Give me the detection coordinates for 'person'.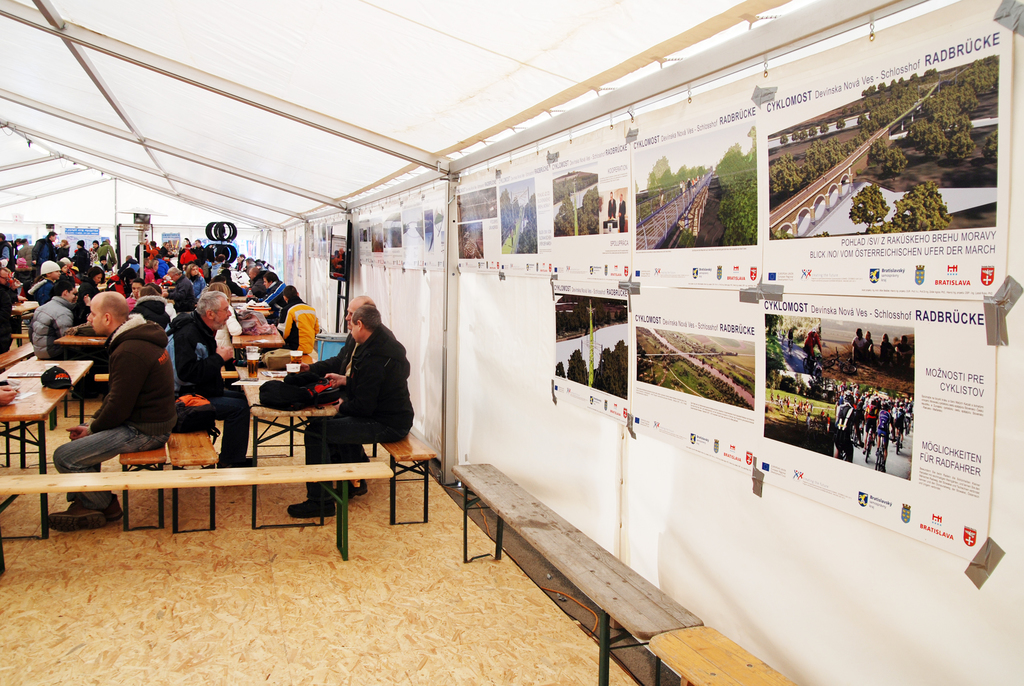
[left=618, top=191, right=626, bottom=233].
